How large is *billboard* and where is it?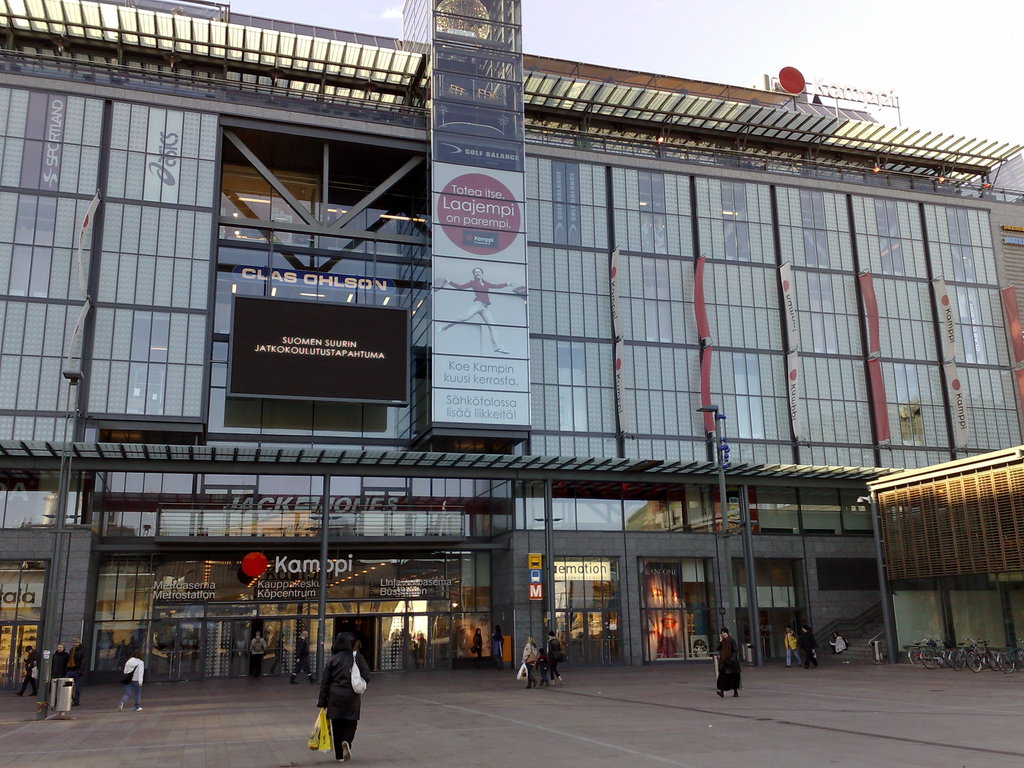
Bounding box: l=227, t=294, r=412, b=410.
